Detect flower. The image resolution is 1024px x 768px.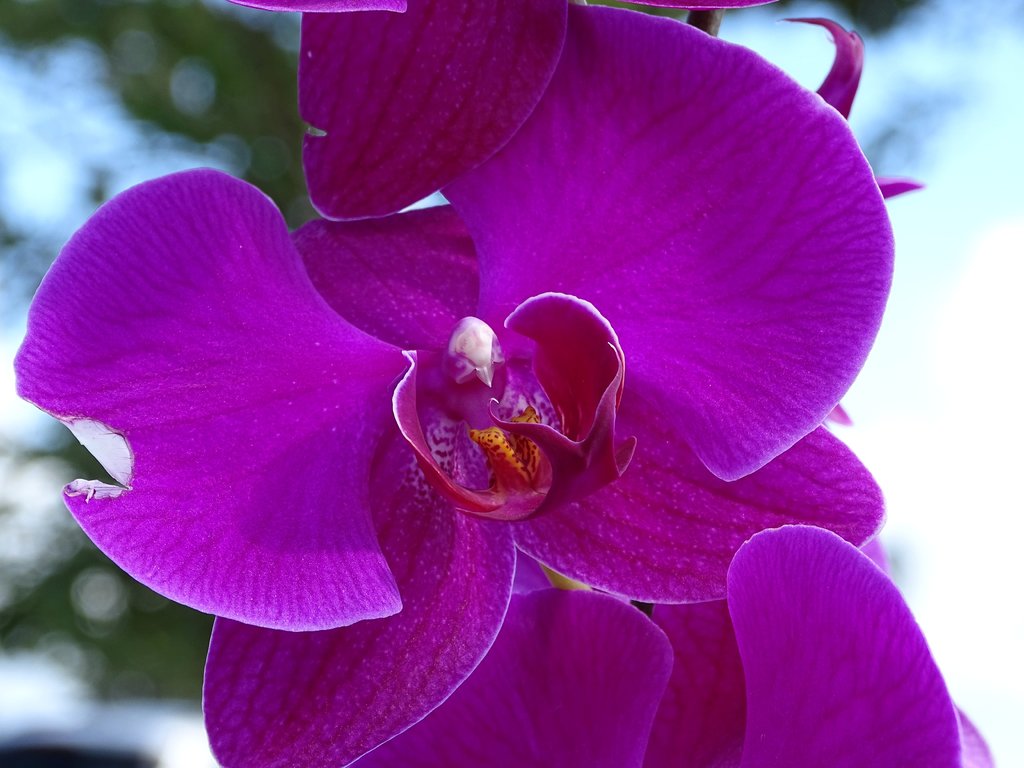
rect(230, 0, 975, 767).
